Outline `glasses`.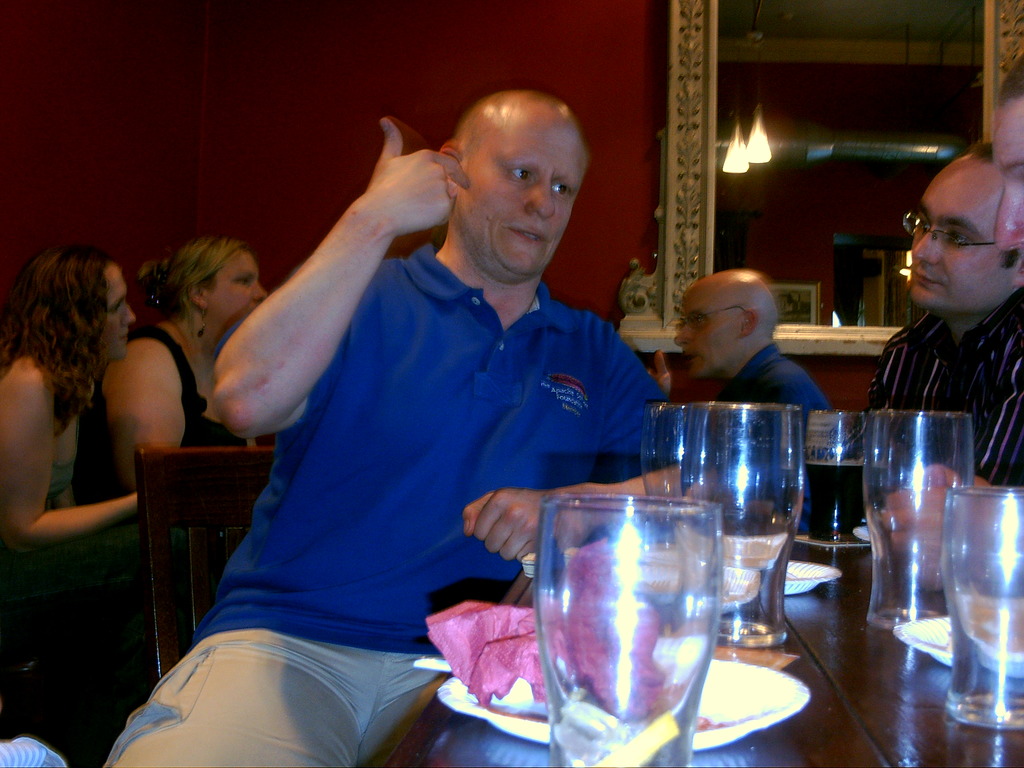
Outline: select_region(668, 301, 748, 332).
